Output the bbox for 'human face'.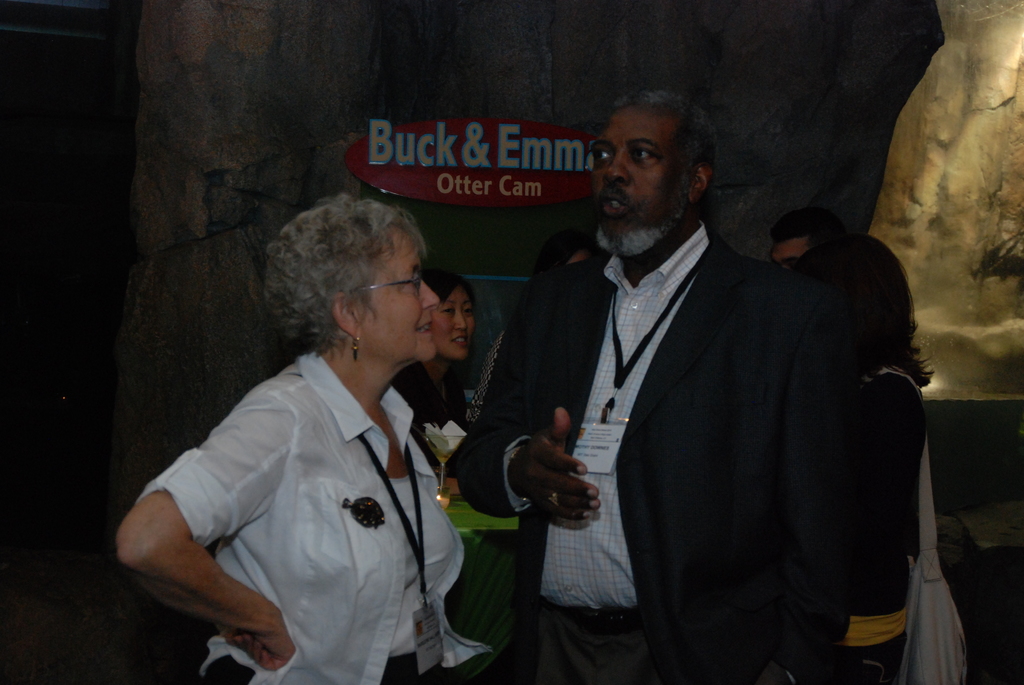
detection(591, 106, 686, 253).
